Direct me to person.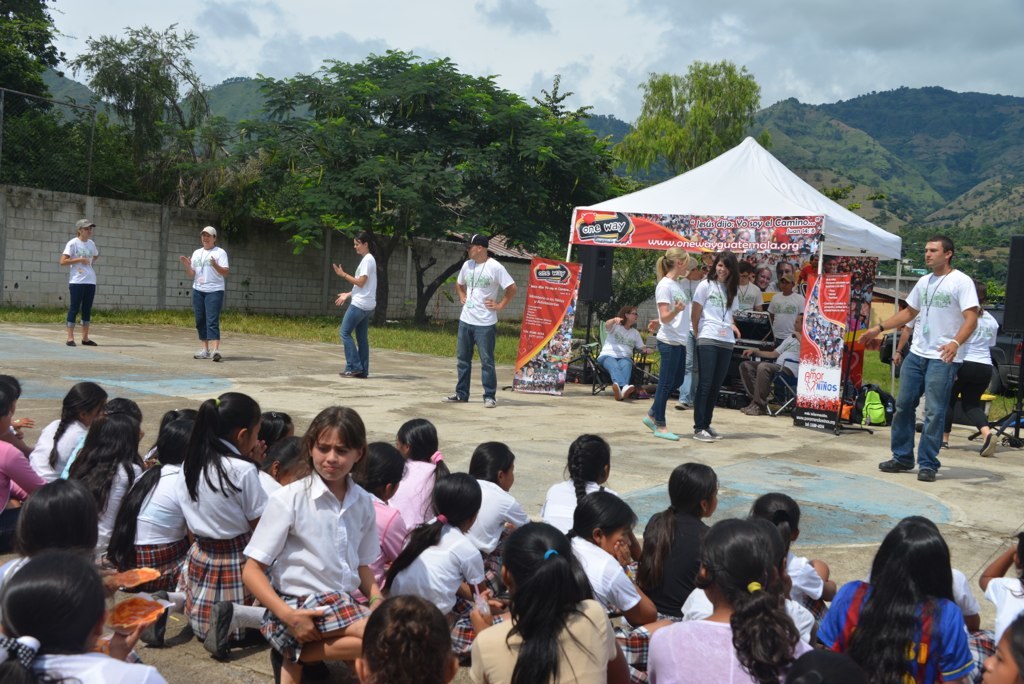
Direction: bbox(0, 379, 52, 558).
